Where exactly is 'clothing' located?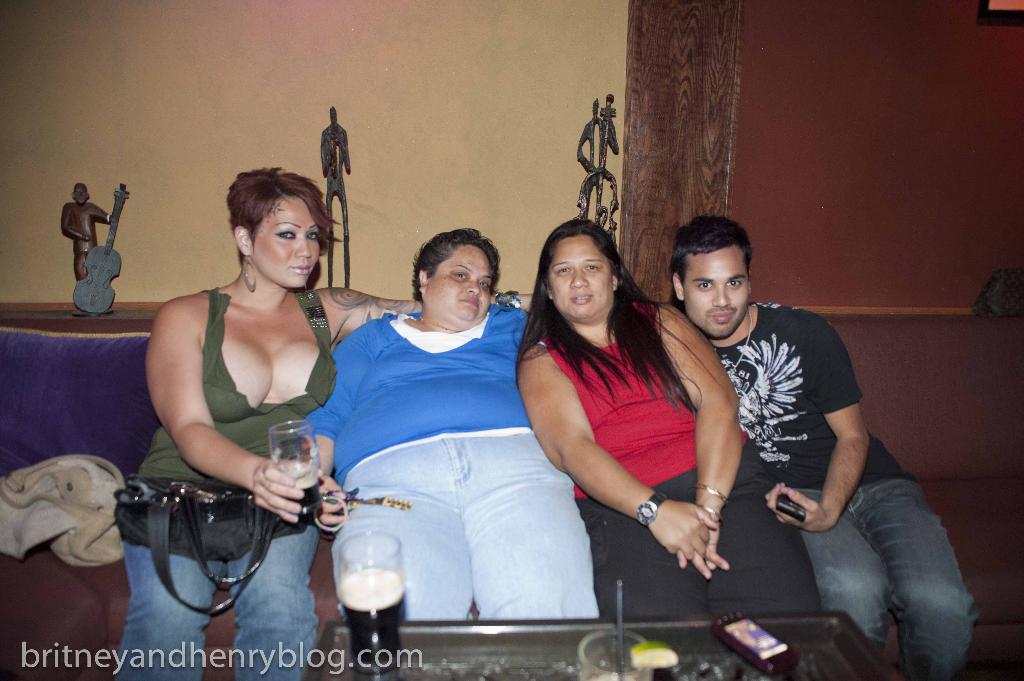
Its bounding box is l=750, t=293, r=975, b=678.
